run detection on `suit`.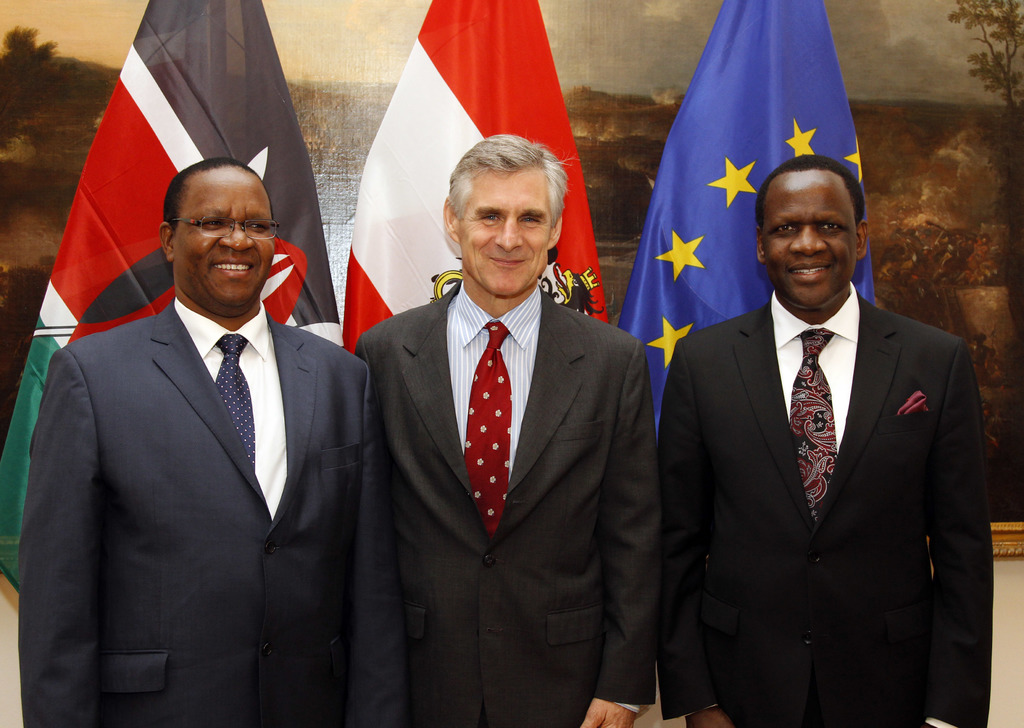
Result: pyautogui.locateOnScreen(15, 293, 388, 727).
